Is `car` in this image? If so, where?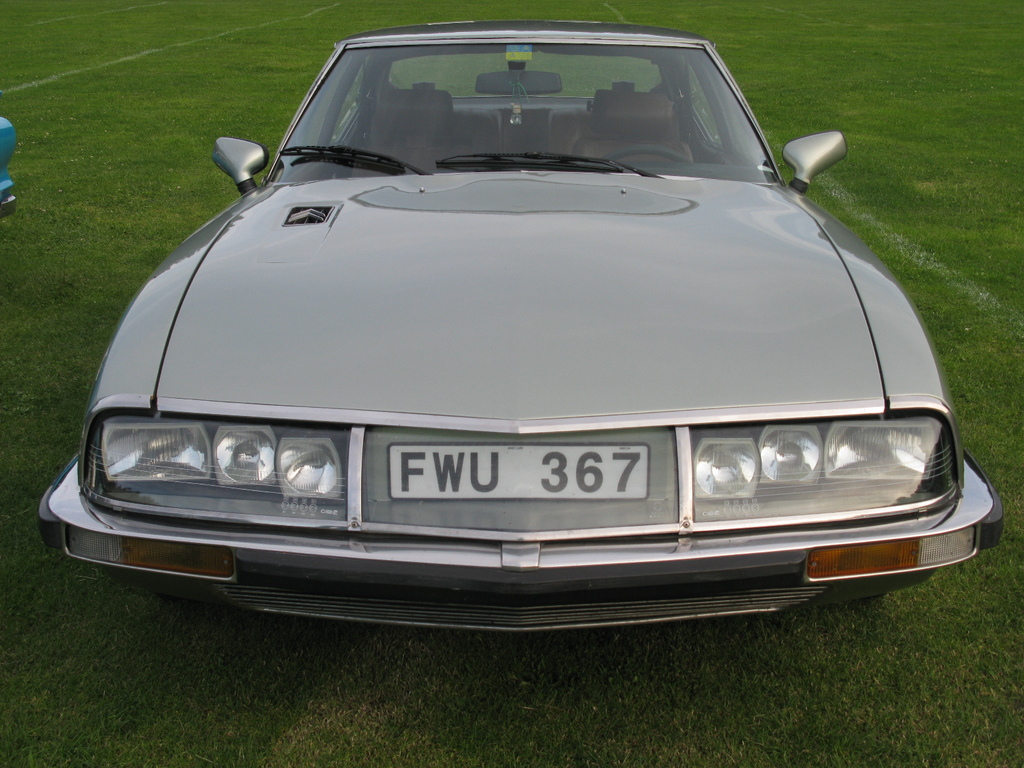
Yes, at pyautogui.locateOnScreen(0, 114, 19, 219).
